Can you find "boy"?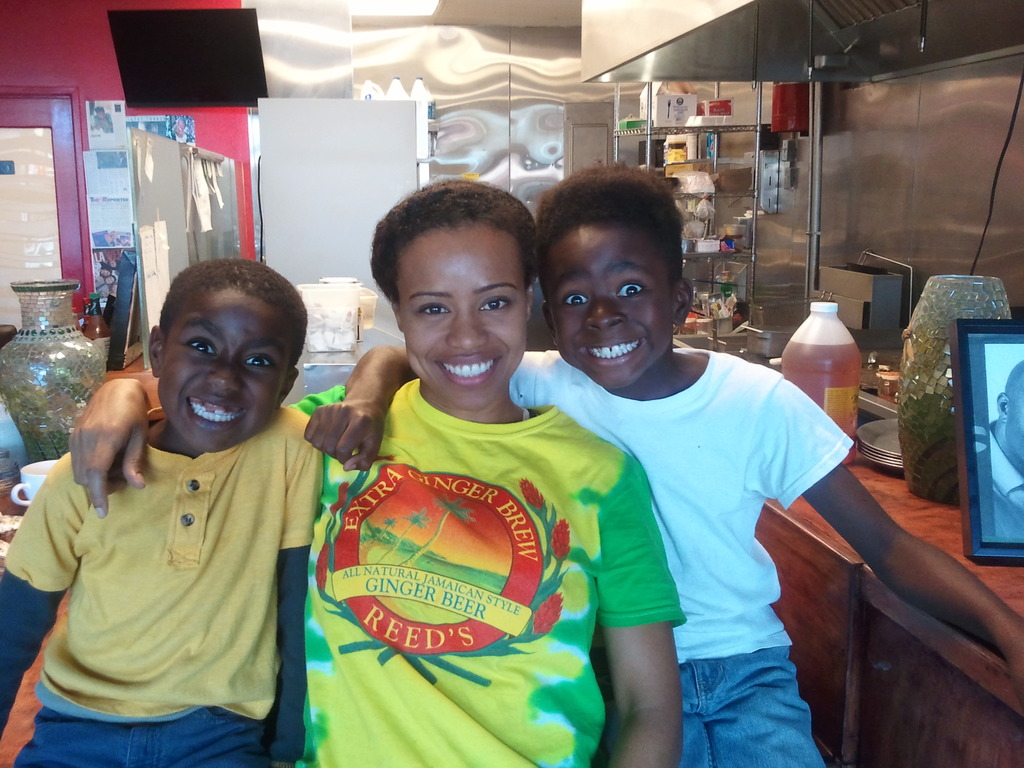
Yes, bounding box: (303, 163, 1023, 766).
